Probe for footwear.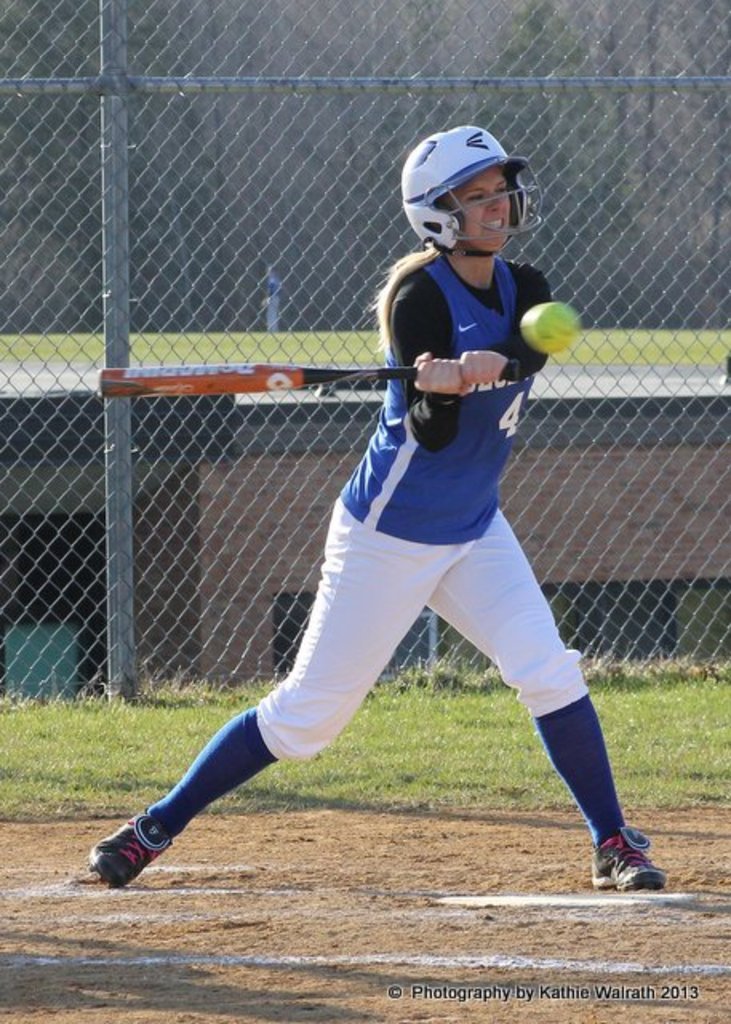
Probe result: box=[597, 830, 680, 898].
